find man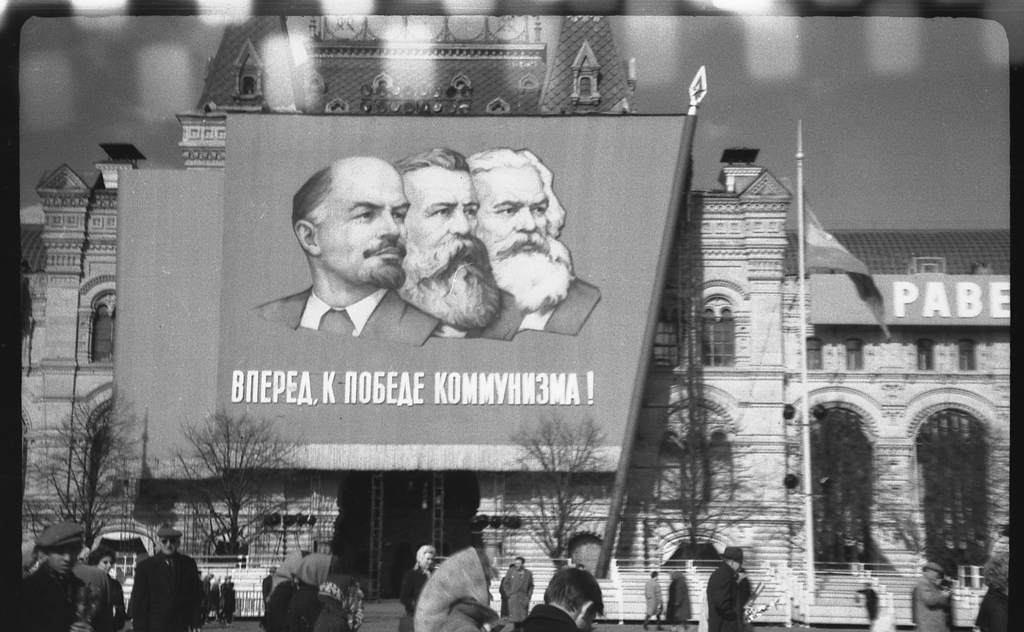
crop(396, 143, 505, 343)
